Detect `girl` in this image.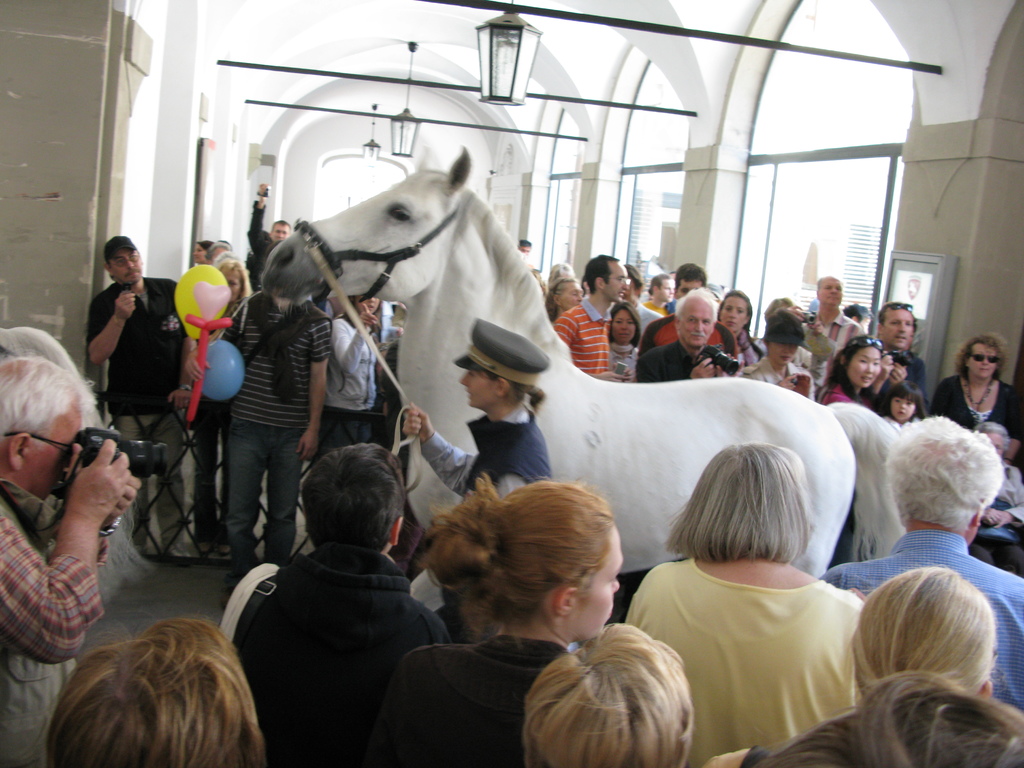
Detection: bbox(191, 256, 245, 556).
